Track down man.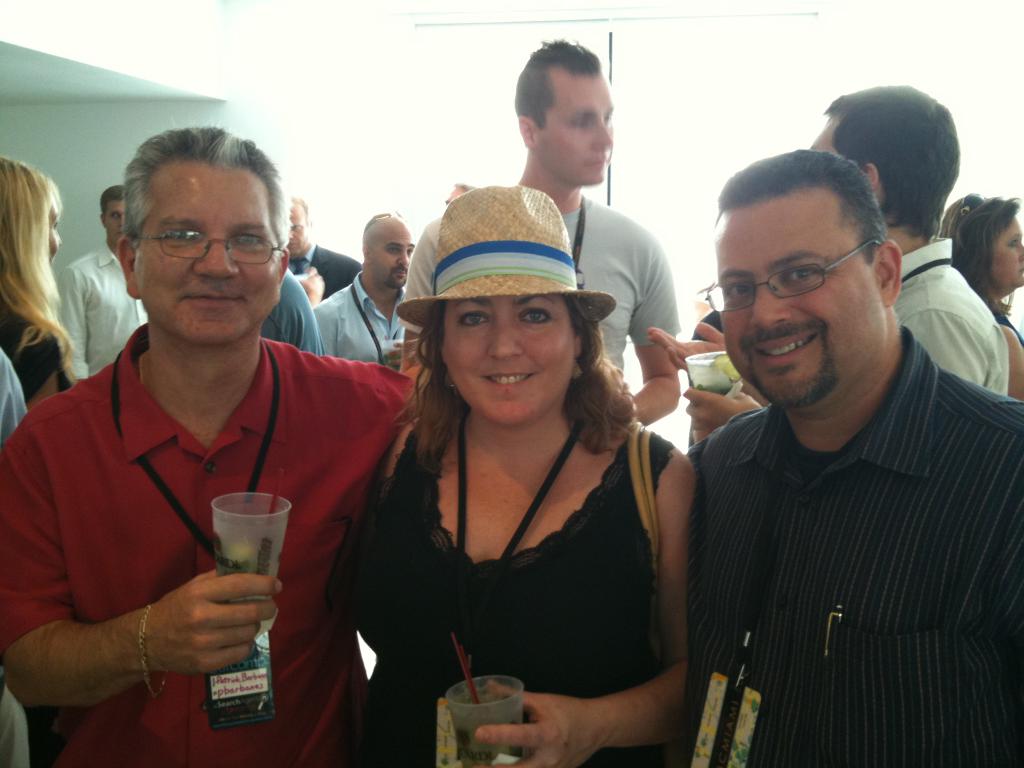
Tracked to (287,196,364,310).
